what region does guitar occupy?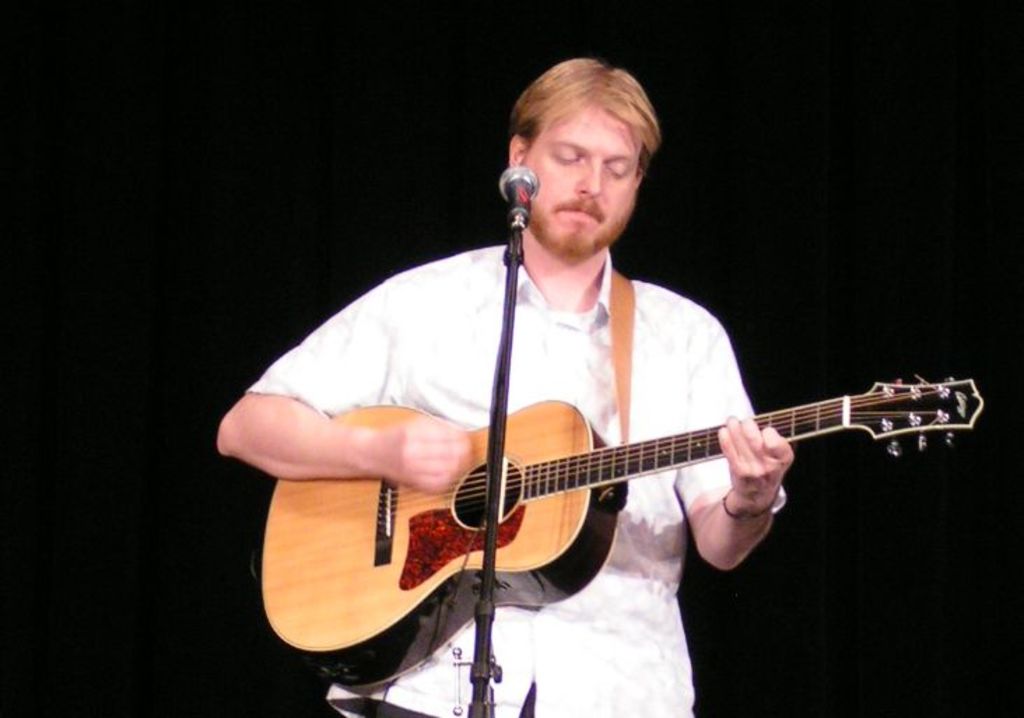
select_region(241, 336, 1006, 665).
